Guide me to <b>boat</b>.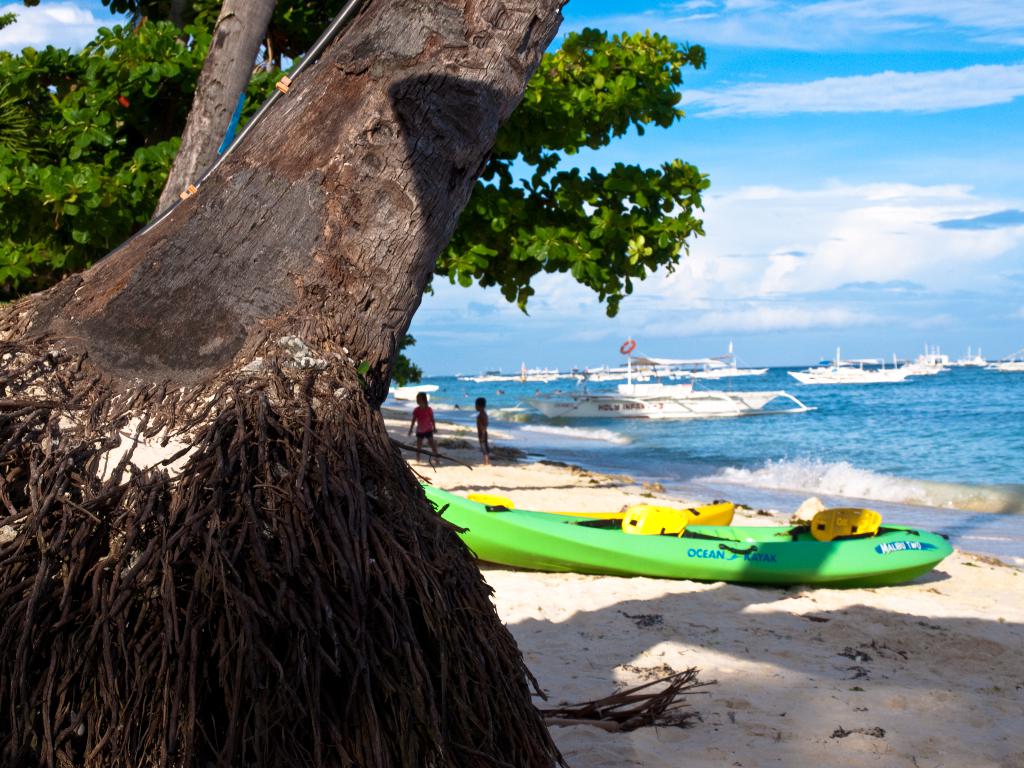
Guidance: {"left": 899, "top": 343, "right": 947, "bottom": 374}.
